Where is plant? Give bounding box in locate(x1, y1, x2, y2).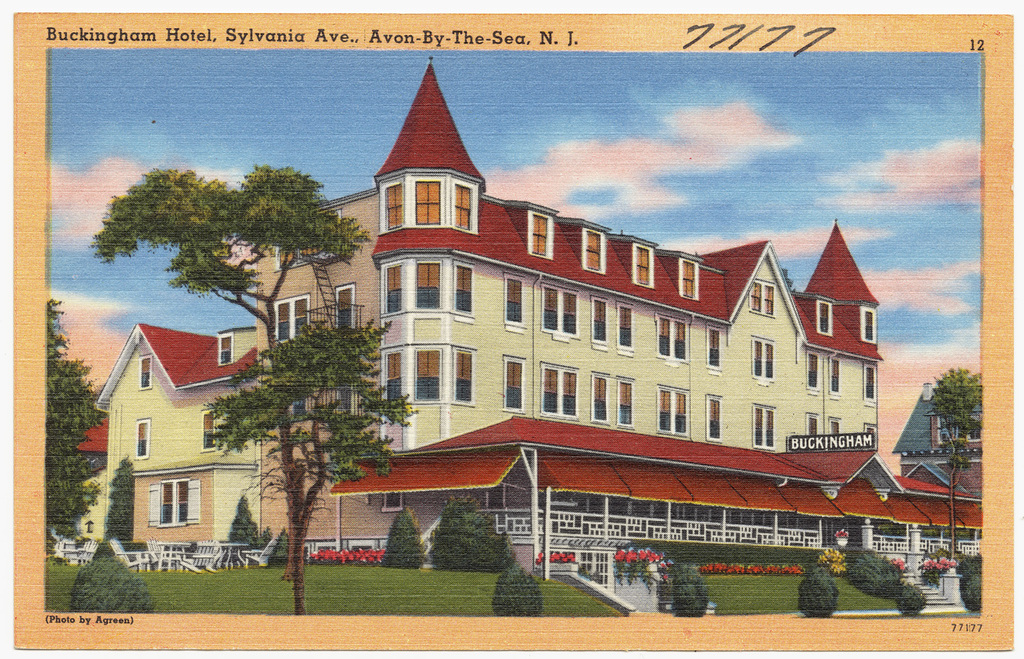
locate(838, 572, 900, 612).
